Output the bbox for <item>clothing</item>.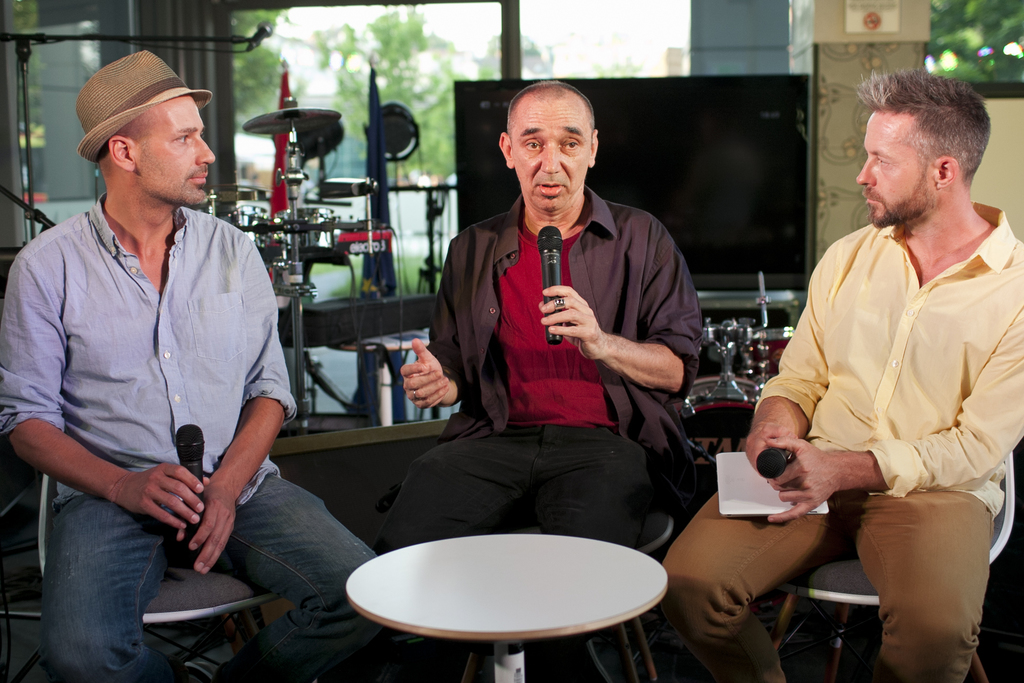
left=0, top=192, right=378, bottom=680.
